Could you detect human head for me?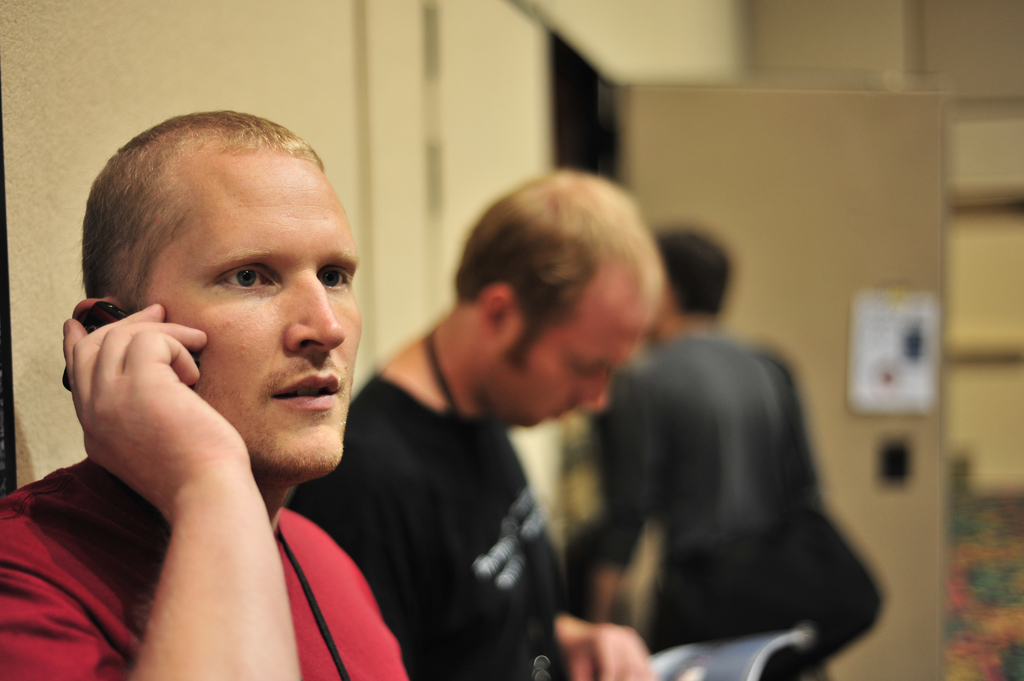
Detection result: <bbox>655, 230, 730, 349</bbox>.
